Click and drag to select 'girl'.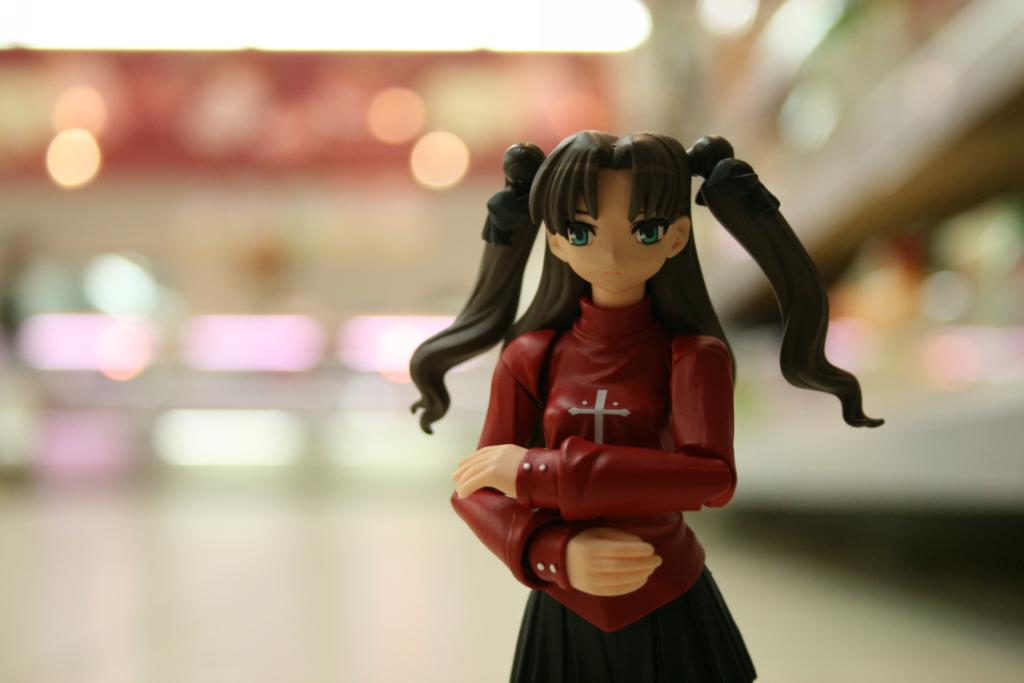
Selection: bbox=(409, 129, 887, 680).
